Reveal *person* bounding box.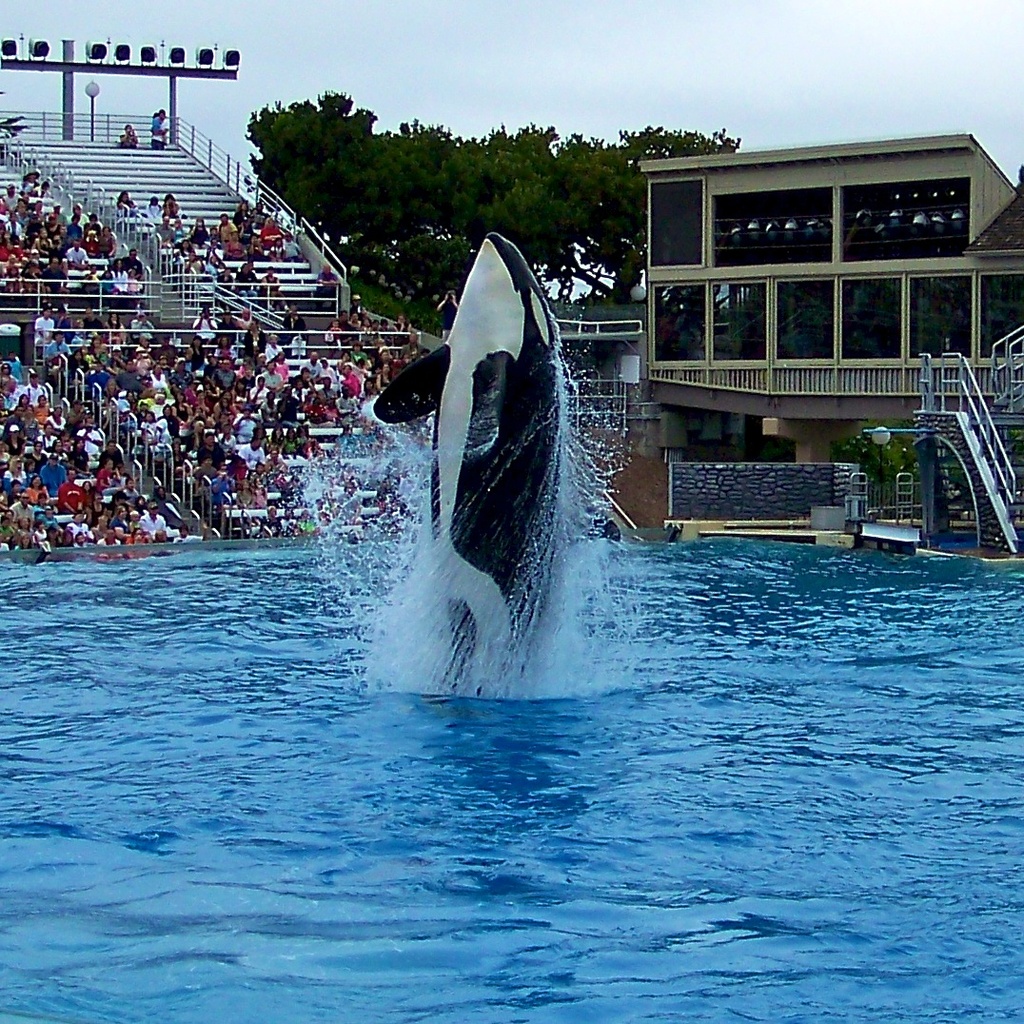
Revealed: BBox(50, 519, 70, 541).
